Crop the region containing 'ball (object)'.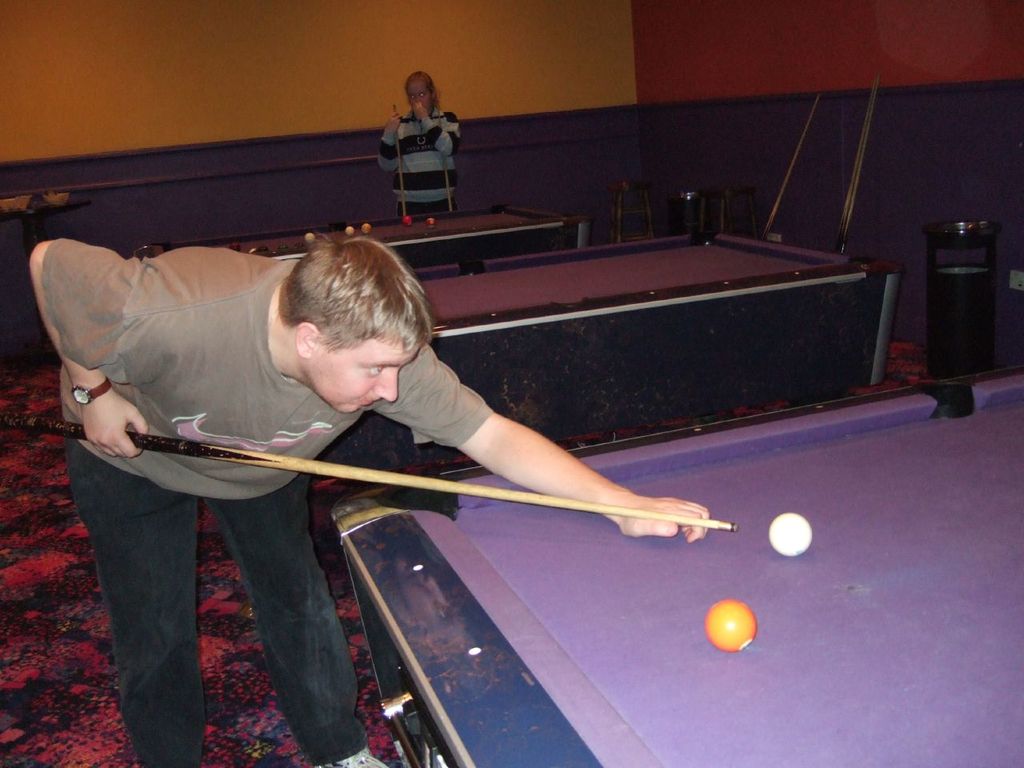
Crop region: [304,234,314,240].
